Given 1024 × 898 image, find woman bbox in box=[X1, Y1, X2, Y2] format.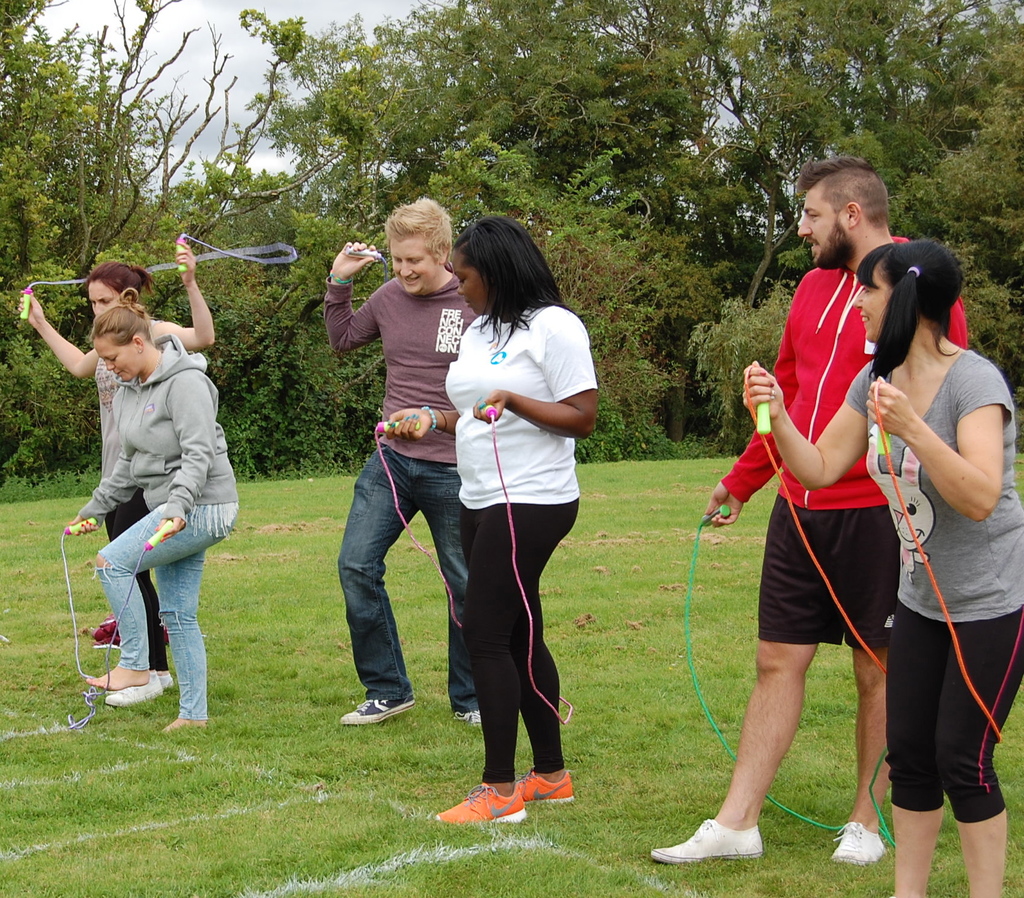
box=[735, 237, 1023, 897].
